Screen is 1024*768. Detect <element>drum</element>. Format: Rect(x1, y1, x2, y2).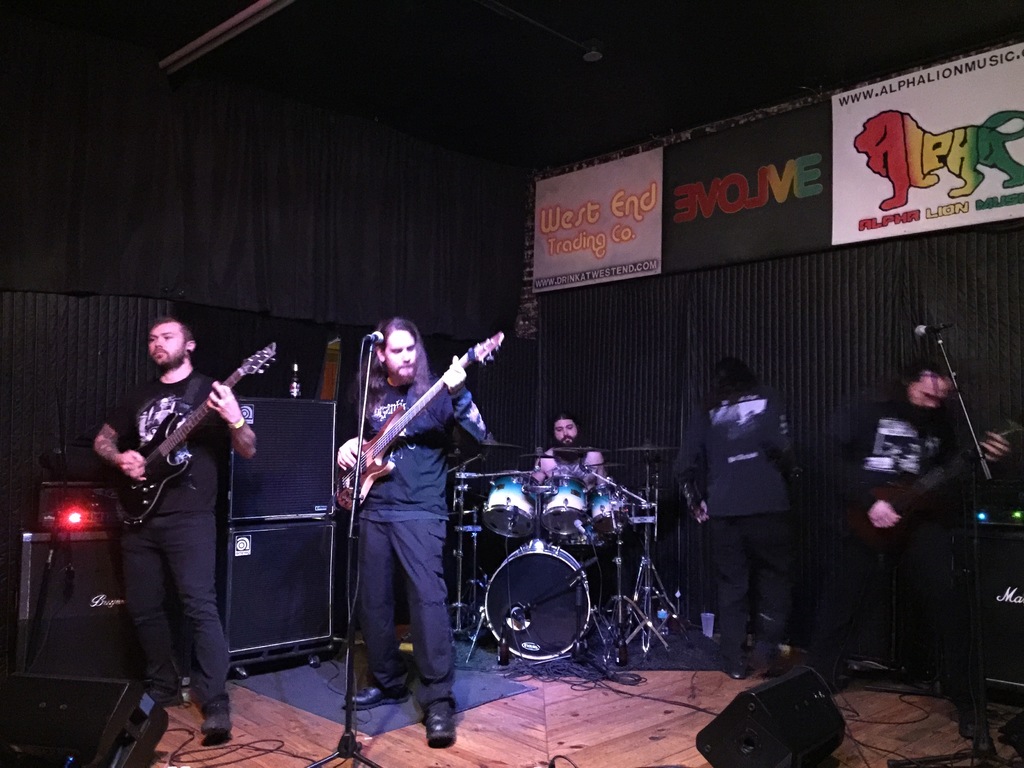
Rect(480, 472, 537, 534).
